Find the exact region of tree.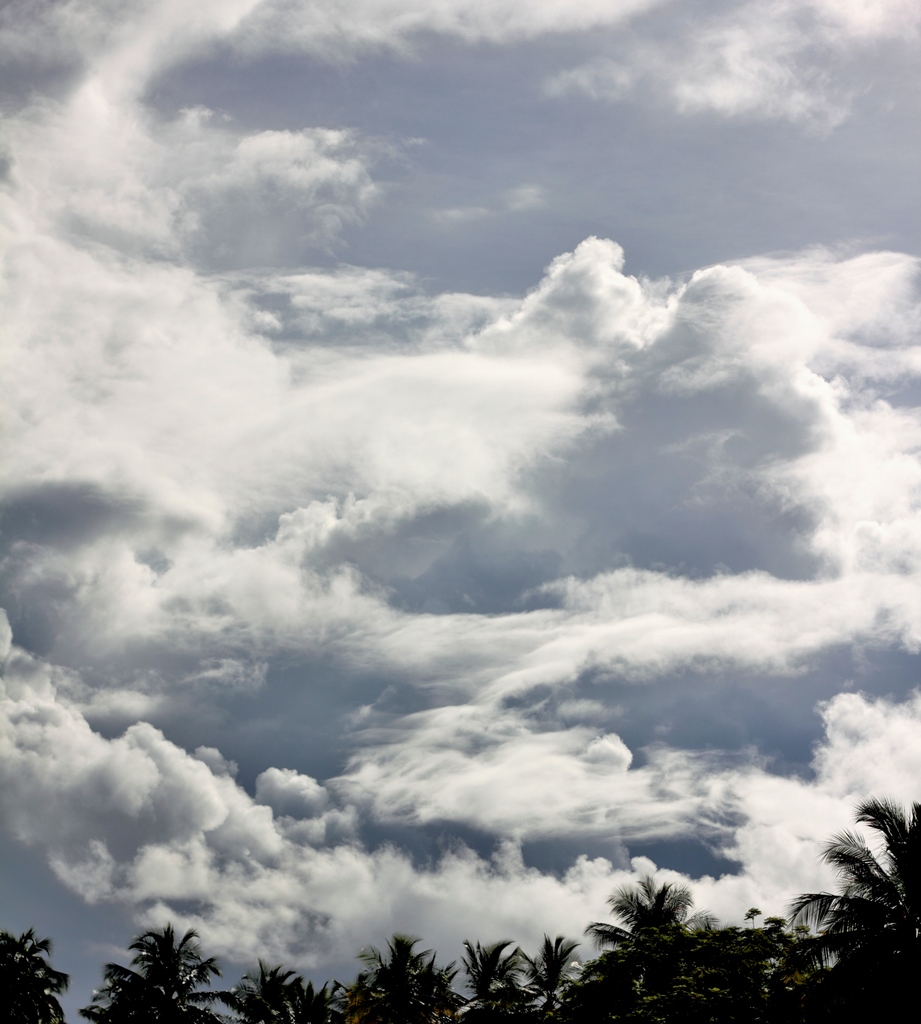
Exact region: Rect(0, 929, 71, 1022).
